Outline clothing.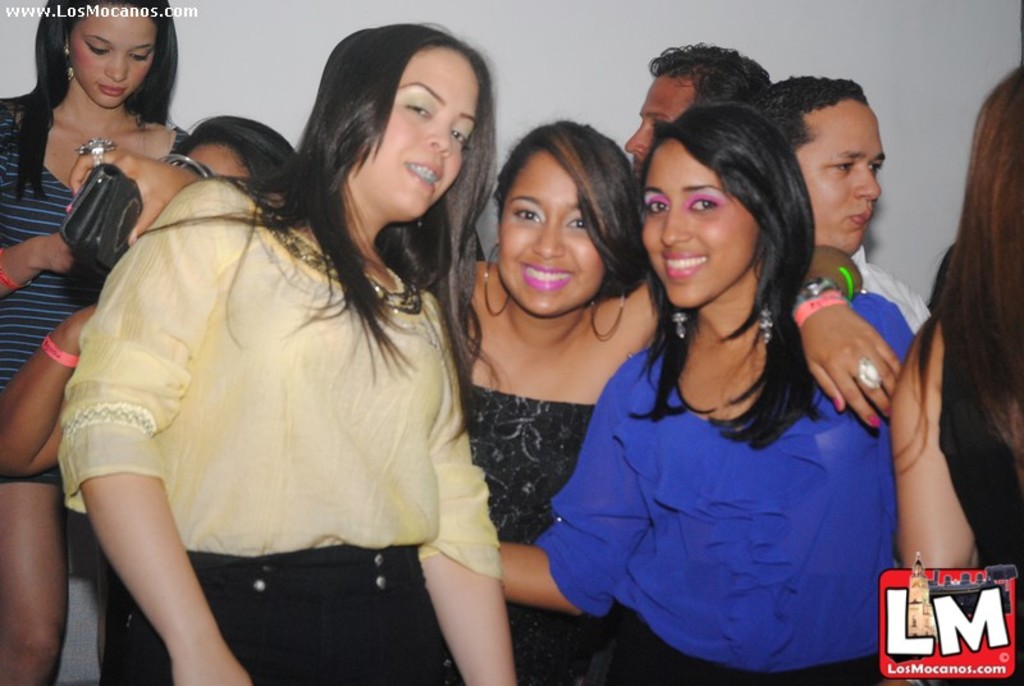
Outline: box(0, 100, 188, 484).
